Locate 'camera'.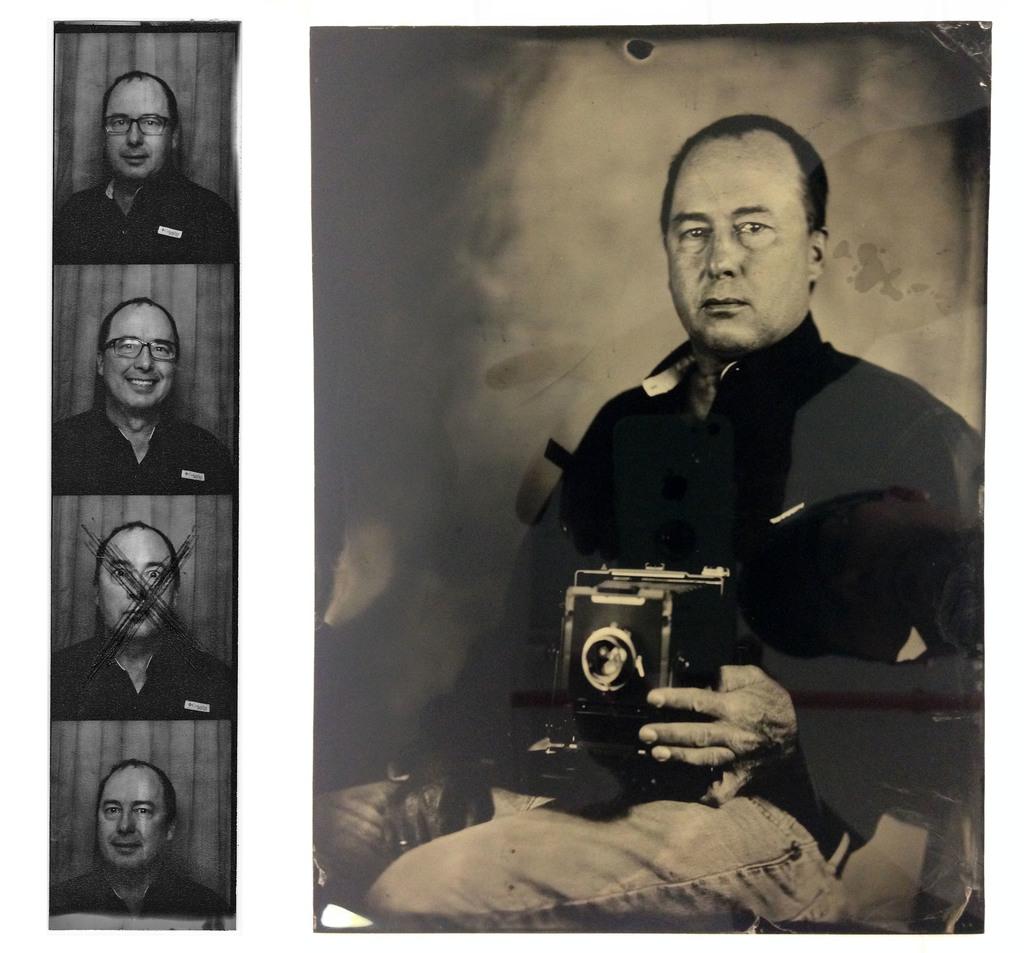
Bounding box: box=[536, 566, 758, 748].
